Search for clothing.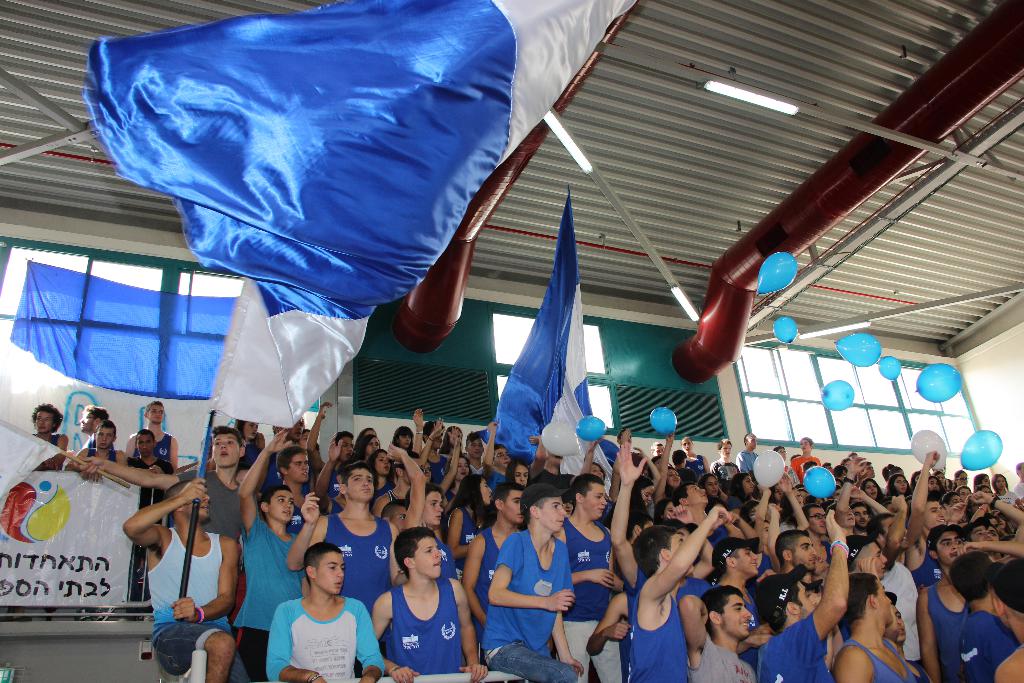
Found at pyautogui.locateOnScreen(923, 592, 1023, 682).
